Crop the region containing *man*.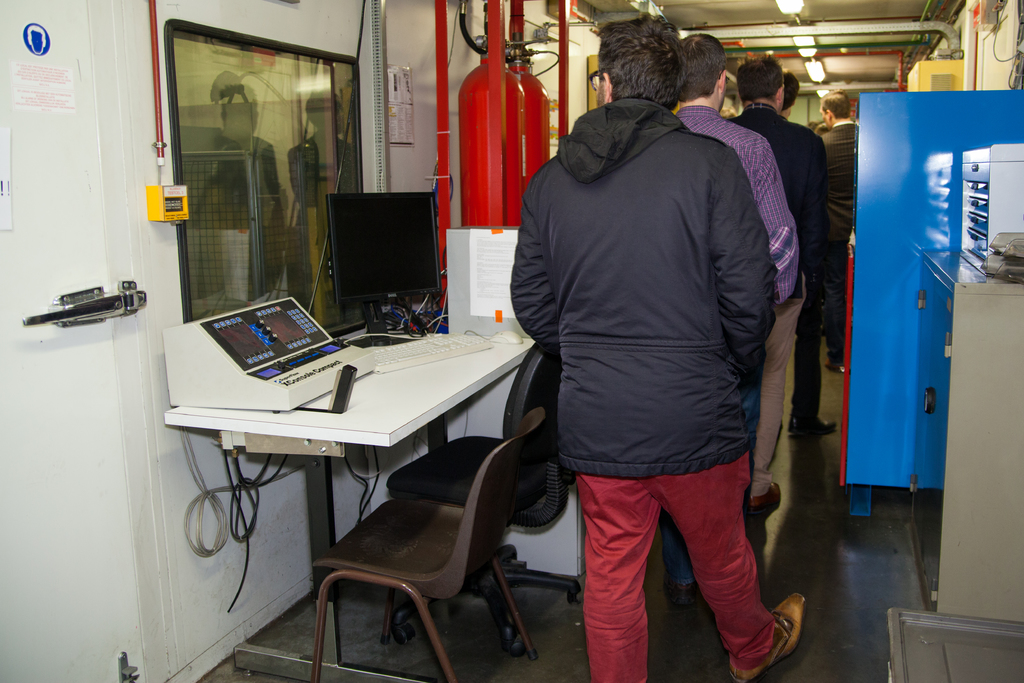
Crop region: (x1=733, y1=55, x2=830, y2=447).
